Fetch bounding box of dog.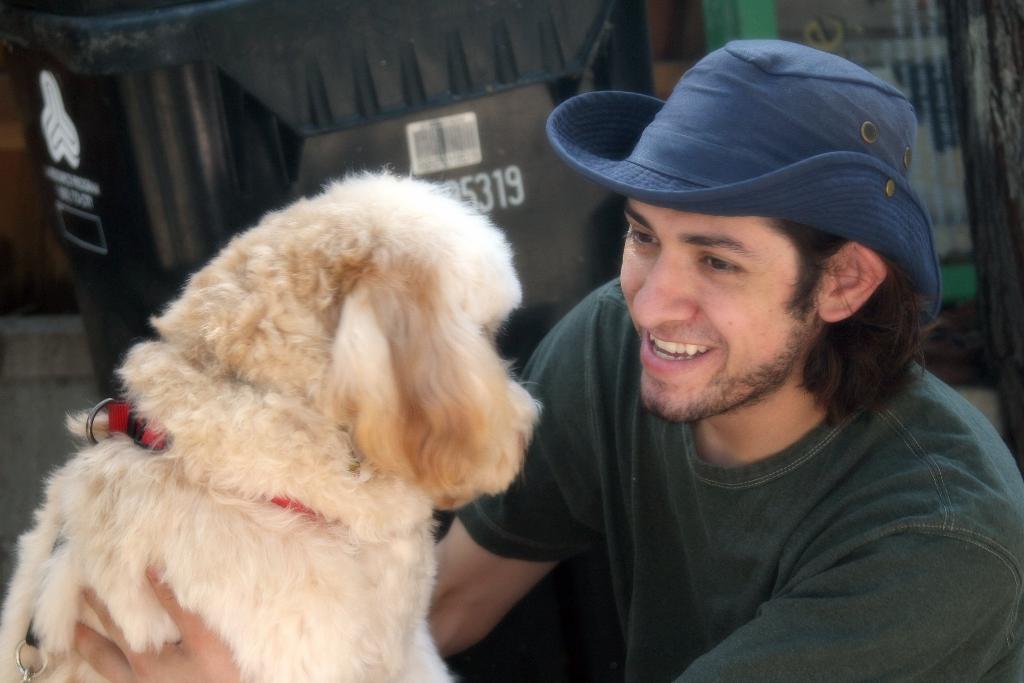
Bbox: [x1=0, y1=161, x2=545, y2=682].
